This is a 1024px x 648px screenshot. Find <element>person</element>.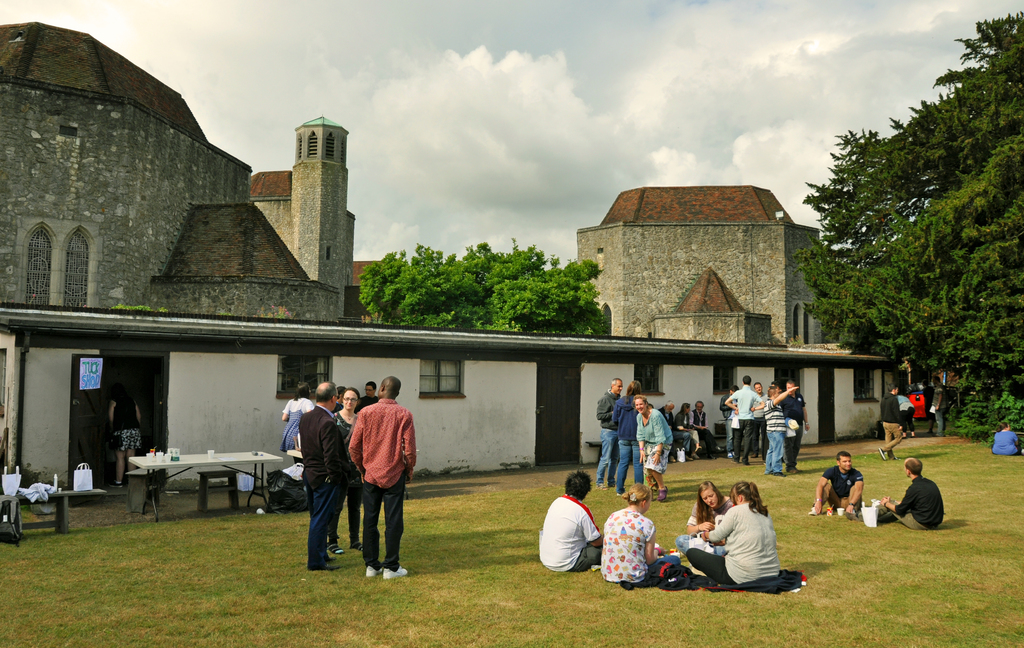
Bounding box: select_region(109, 385, 141, 480).
